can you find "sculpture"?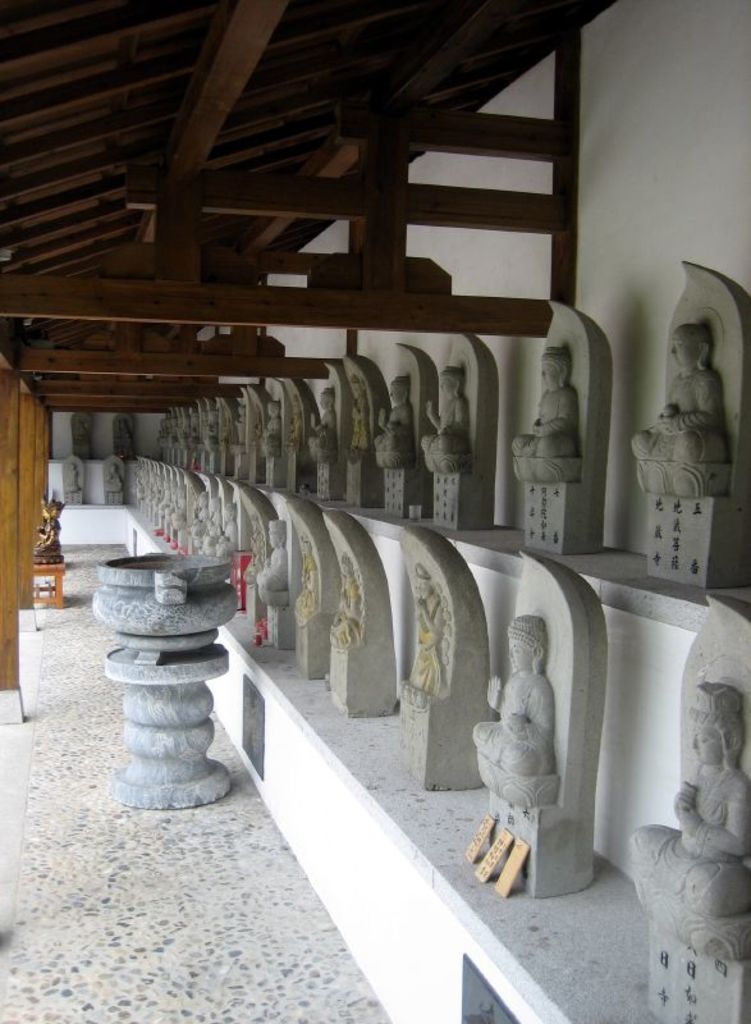
Yes, bounding box: 325:556:368:654.
